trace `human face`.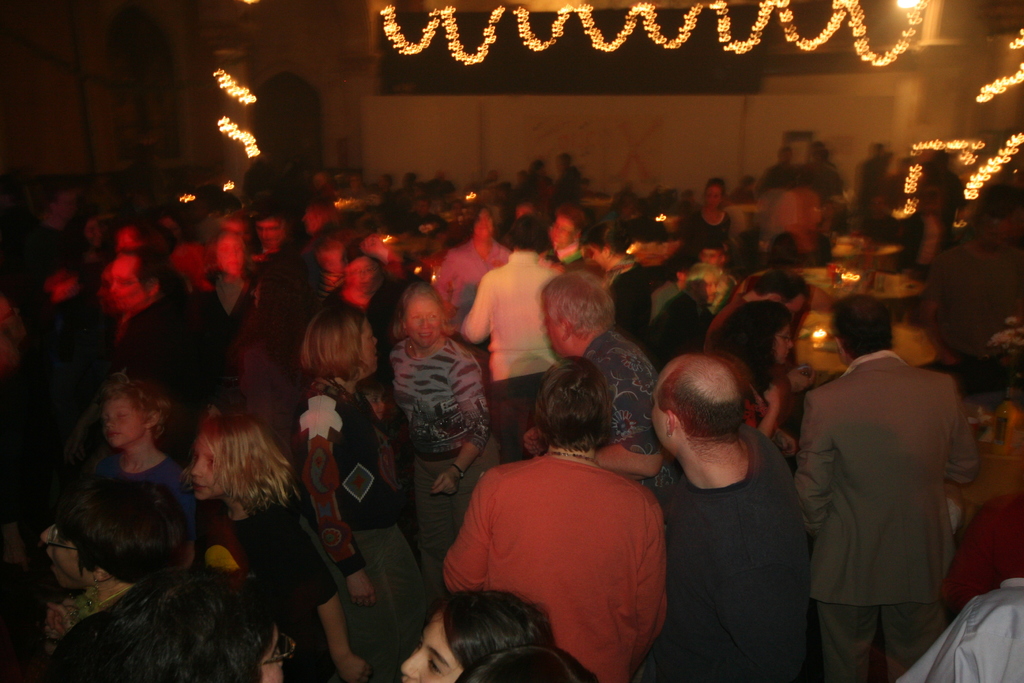
Traced to left=104, top=399, right=141, bottom=446.
